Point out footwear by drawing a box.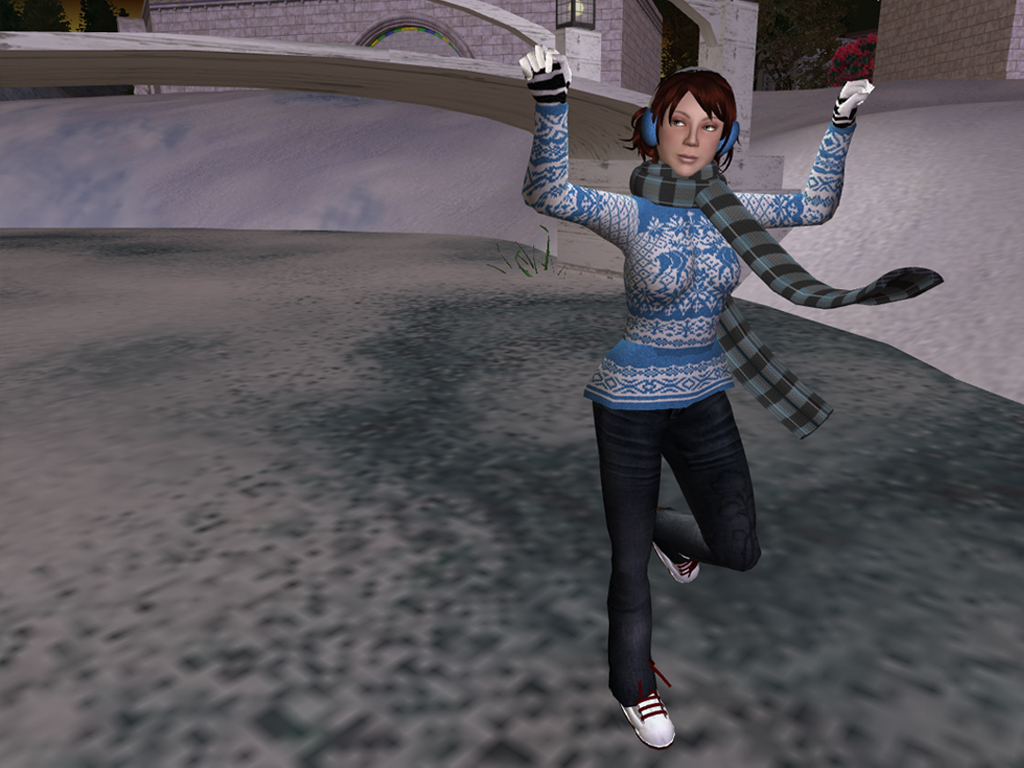
detection(626, 650, 685, 755).
